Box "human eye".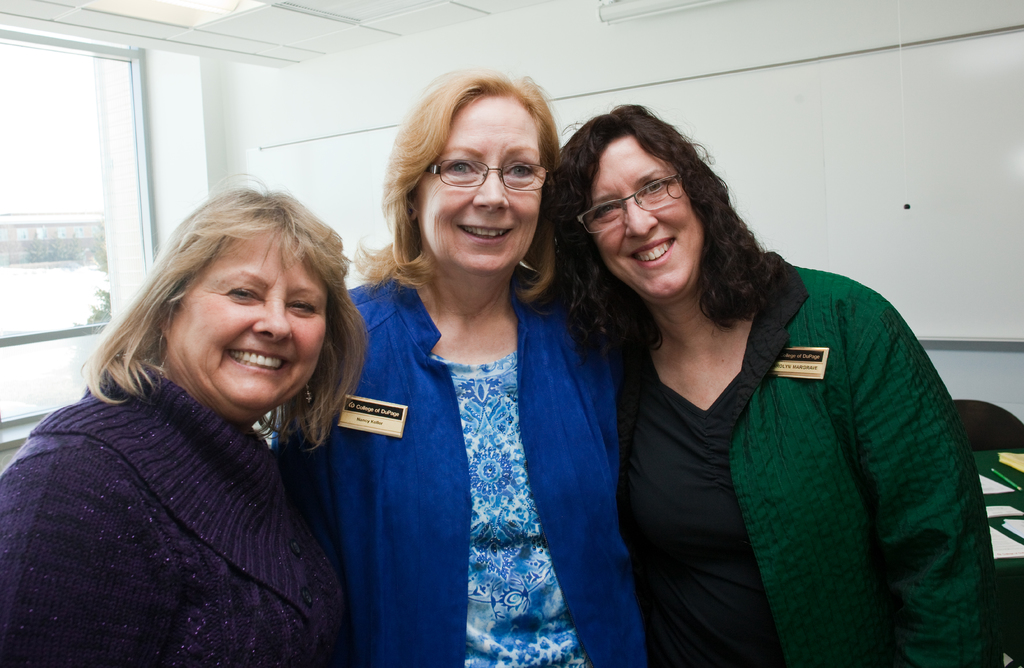
<region>286, 295, 317, 315</region>.
